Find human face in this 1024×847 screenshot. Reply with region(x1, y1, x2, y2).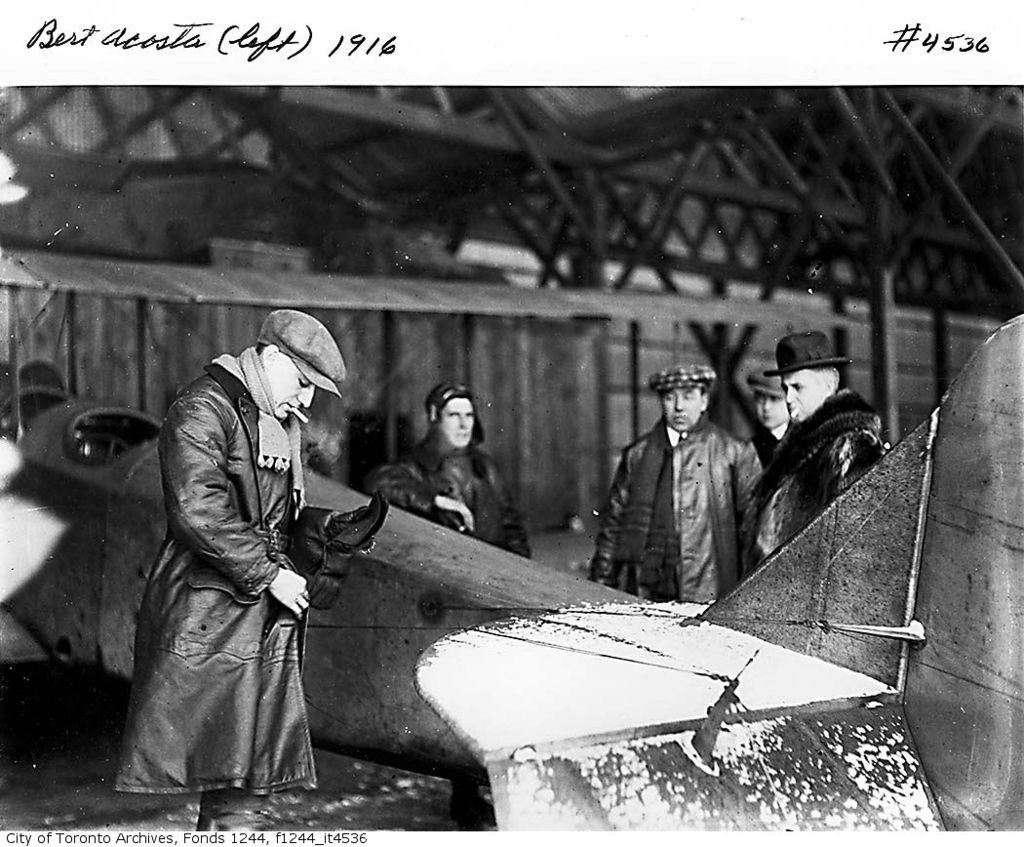
region(756, 394, 792, 431).
